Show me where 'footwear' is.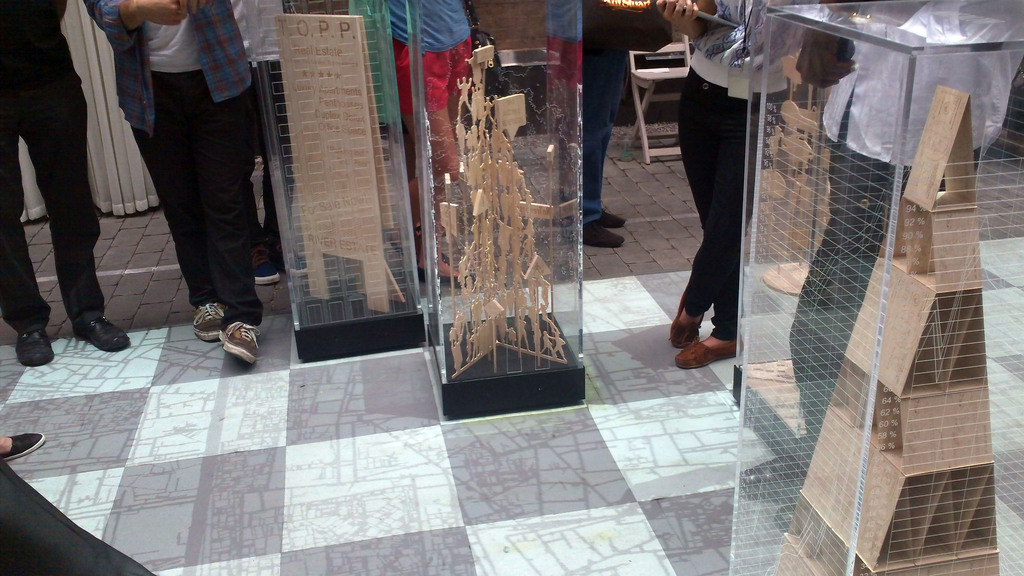
'footwear' is at [x1=72, y1=317, x2=134, y2=354].
